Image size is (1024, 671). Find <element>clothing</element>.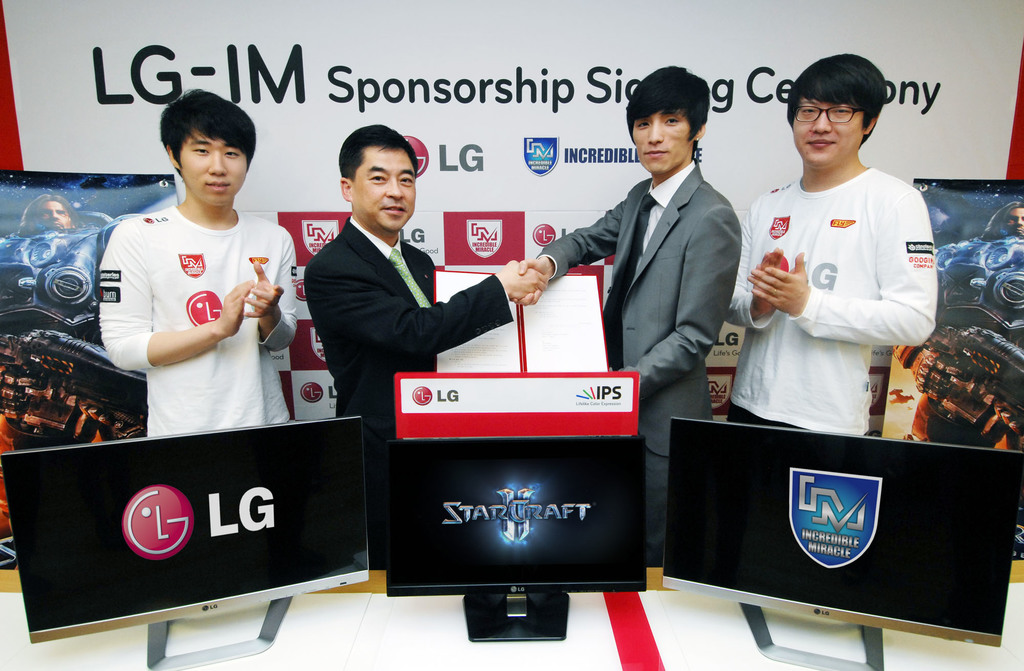
{"left": 98, "top": 209, "right": 298, "bottom": 432}.
